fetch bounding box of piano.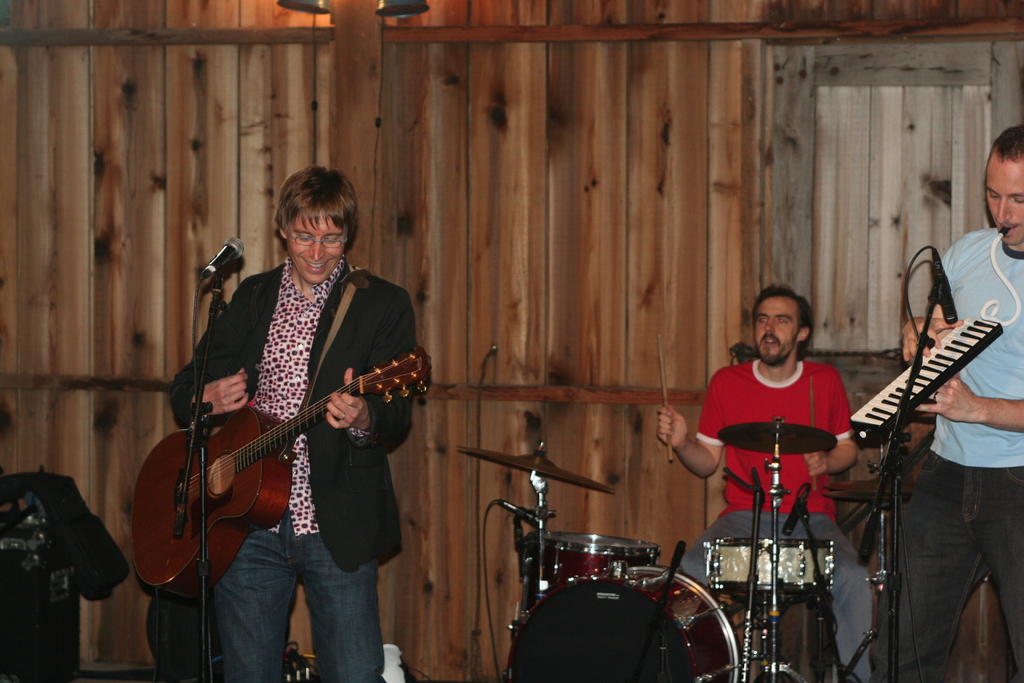
Bbox: 846,315,1005,449.
